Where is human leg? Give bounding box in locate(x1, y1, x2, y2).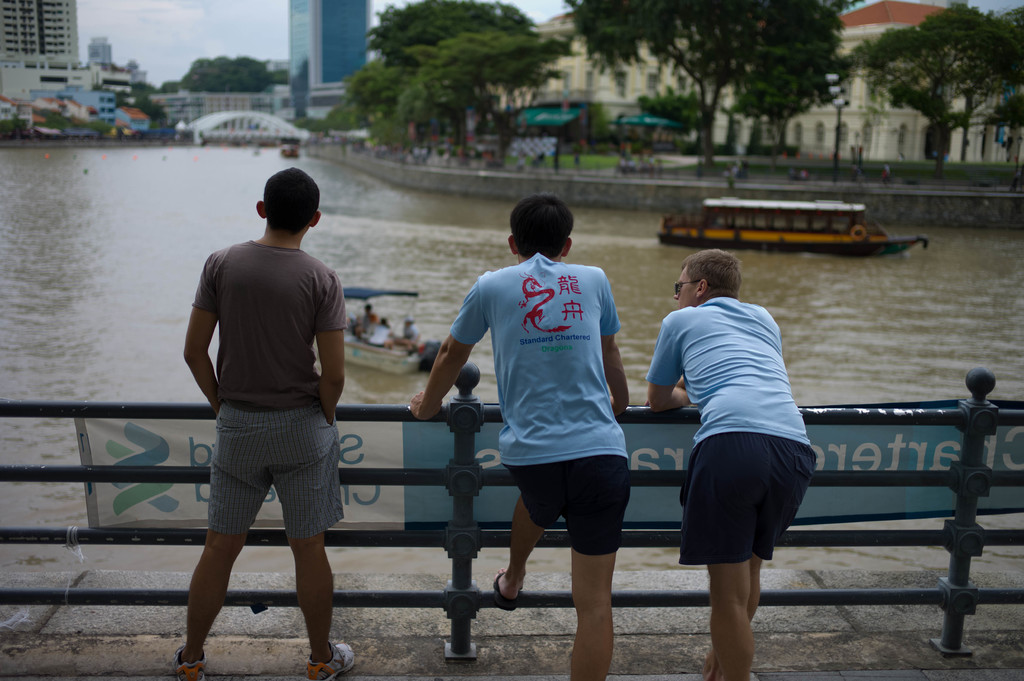
locate(175, 408, 271, 680).
